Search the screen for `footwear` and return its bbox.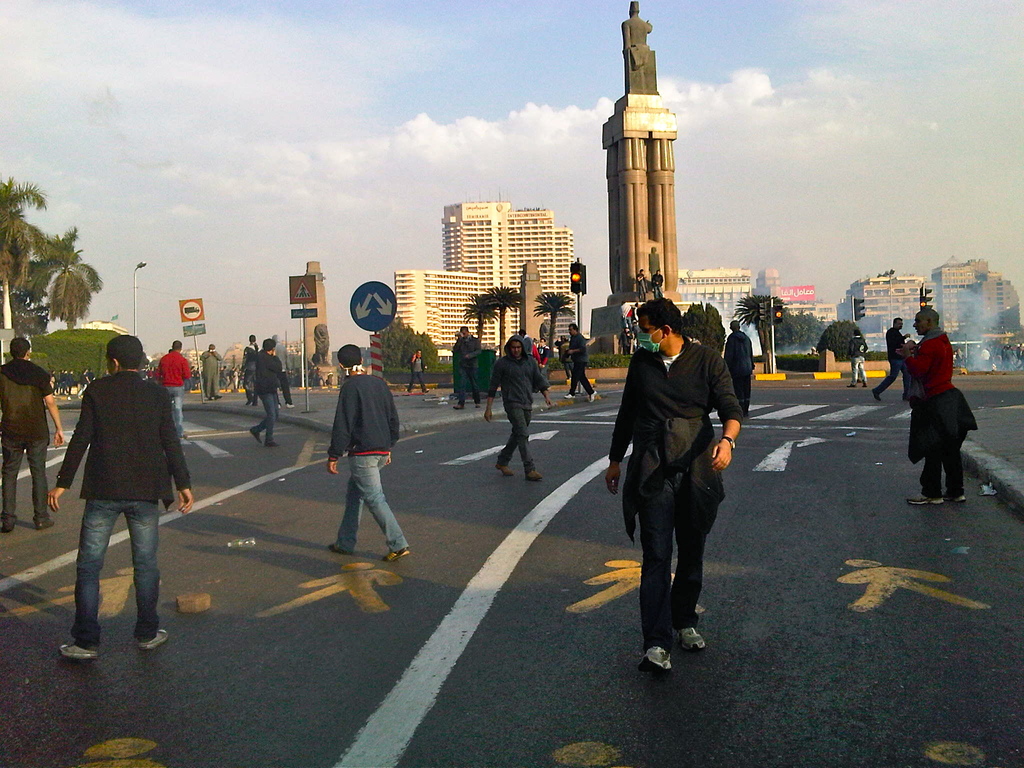
Found: box(499, 467, 515, 479).
